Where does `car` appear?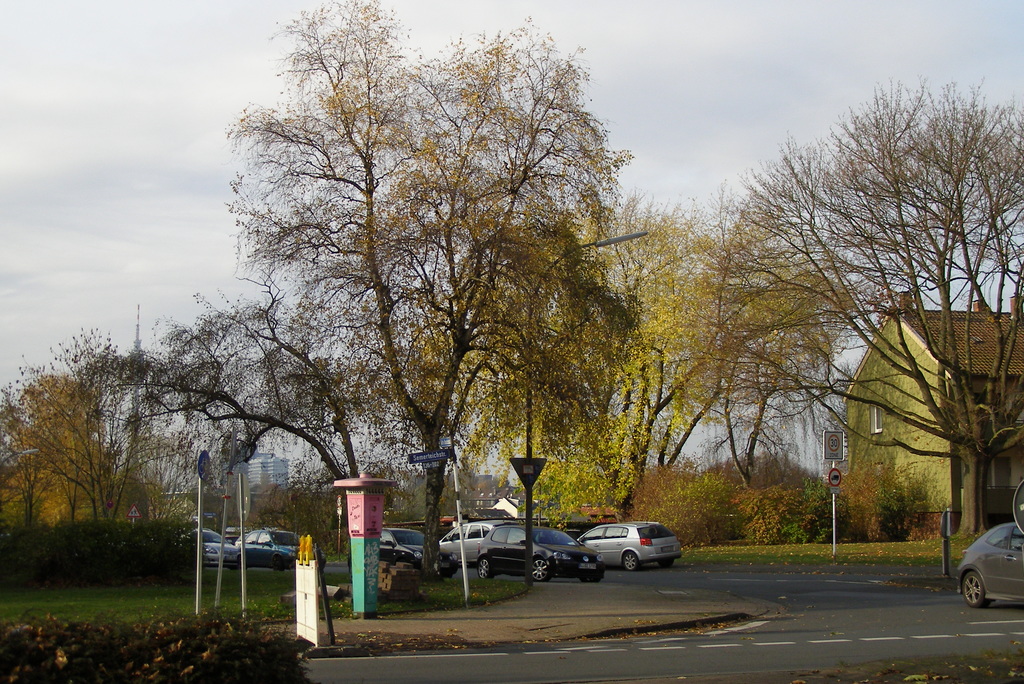
Appears at box=[235, 530, 323, 566].
